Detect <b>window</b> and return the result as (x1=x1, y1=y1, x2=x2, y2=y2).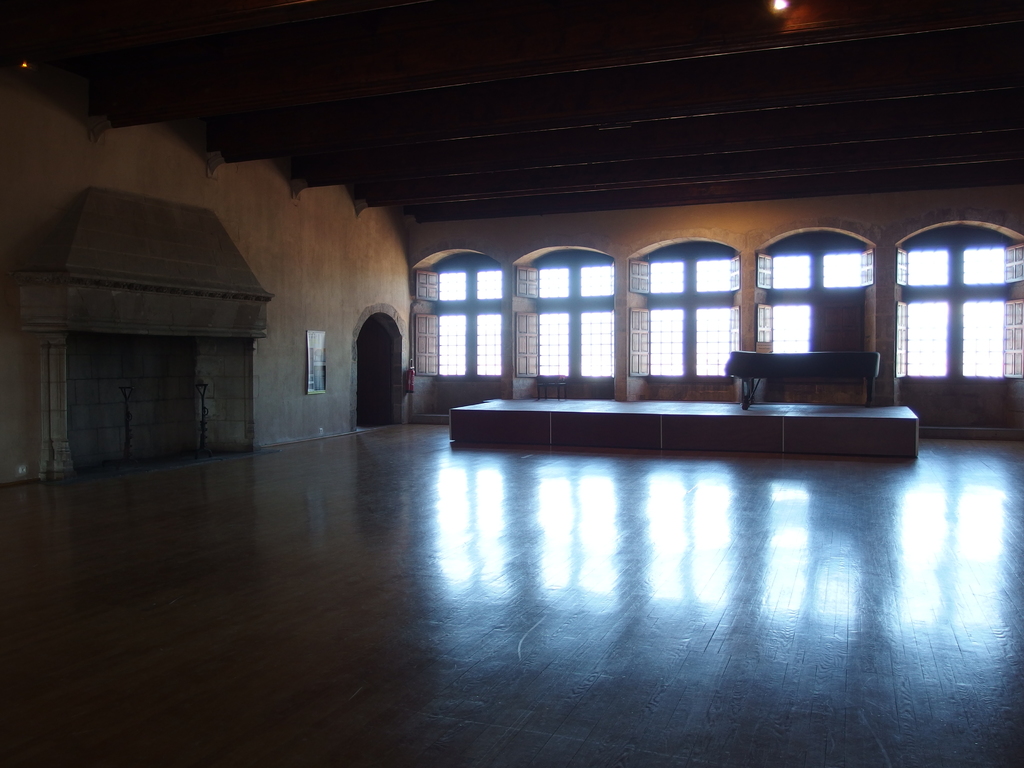
(x1=760, y1=225, x2=874, y2=357).
